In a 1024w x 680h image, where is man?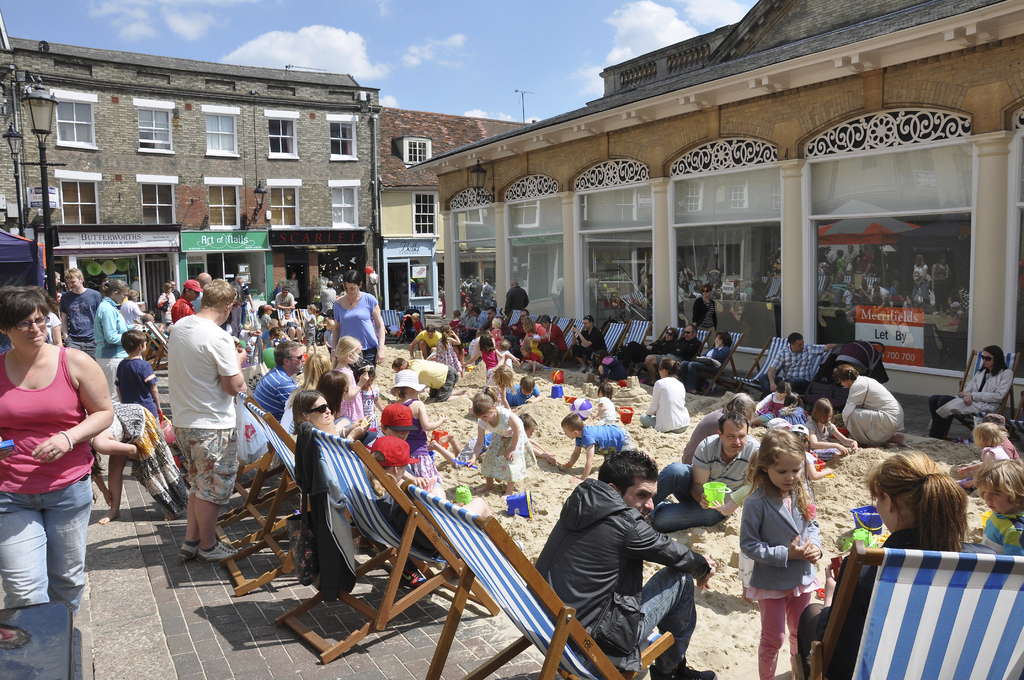
{"x1": 641, "y1": 414, "x2": 755, "y2": 532}.
